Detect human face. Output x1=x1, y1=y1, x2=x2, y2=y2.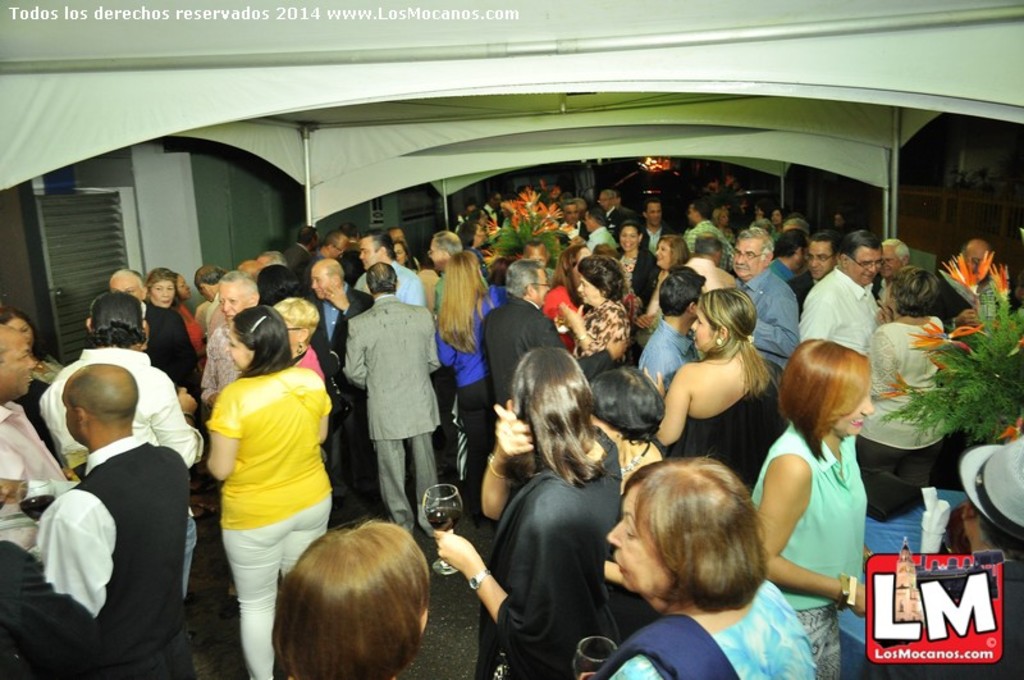
x1=502, y1=201, x2=512, y2=218.
